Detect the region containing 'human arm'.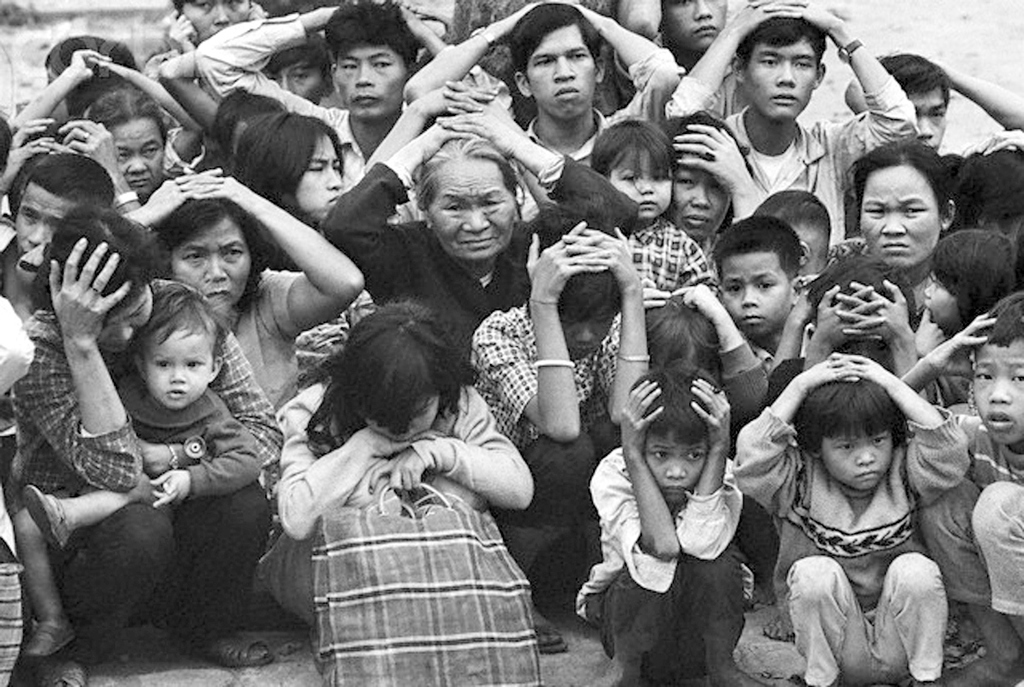
{"left": 906, "top": 307, "right": 944, "bottom": 356}.
